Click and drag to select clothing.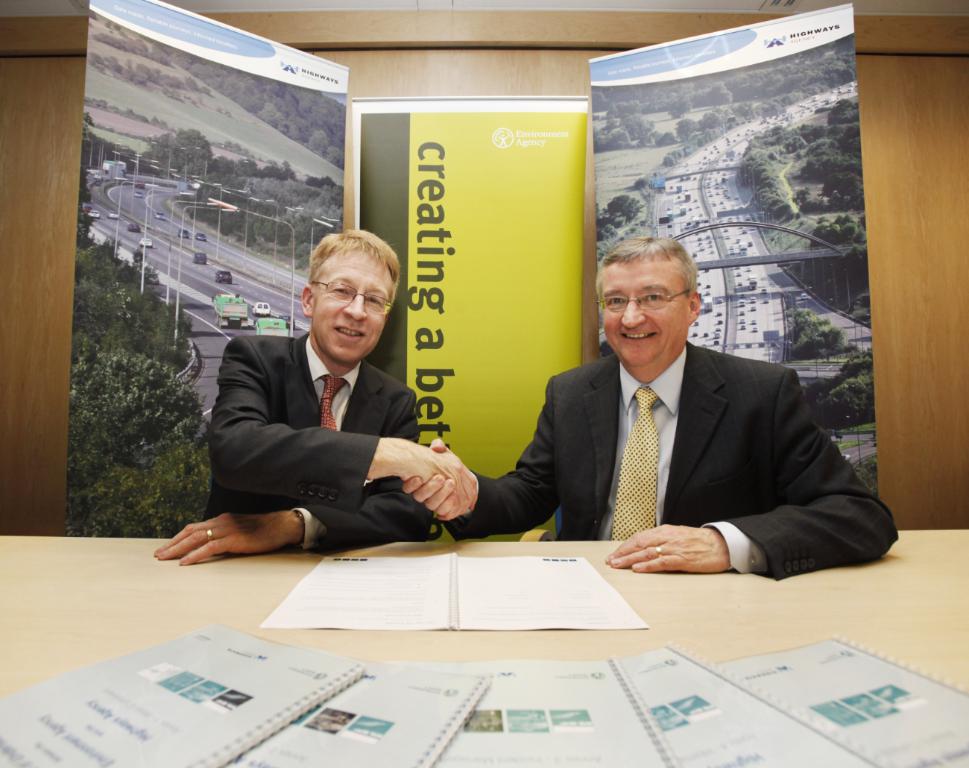
Selection: bbox=(455, 282, 864, 591).
